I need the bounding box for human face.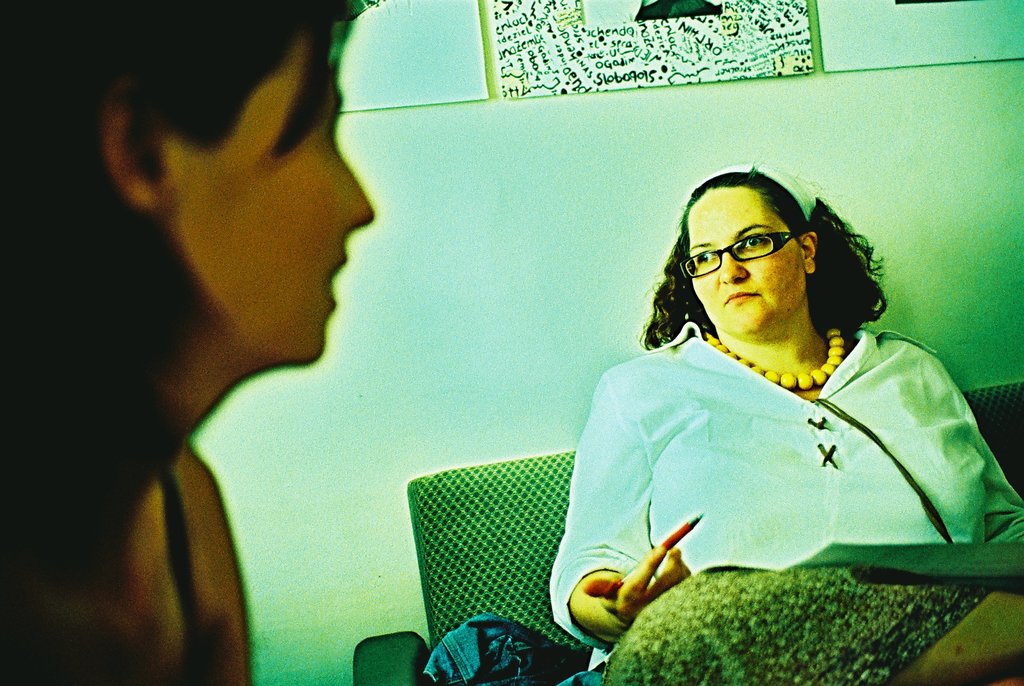
Here it is: rect(687, 190, 807, 345).
